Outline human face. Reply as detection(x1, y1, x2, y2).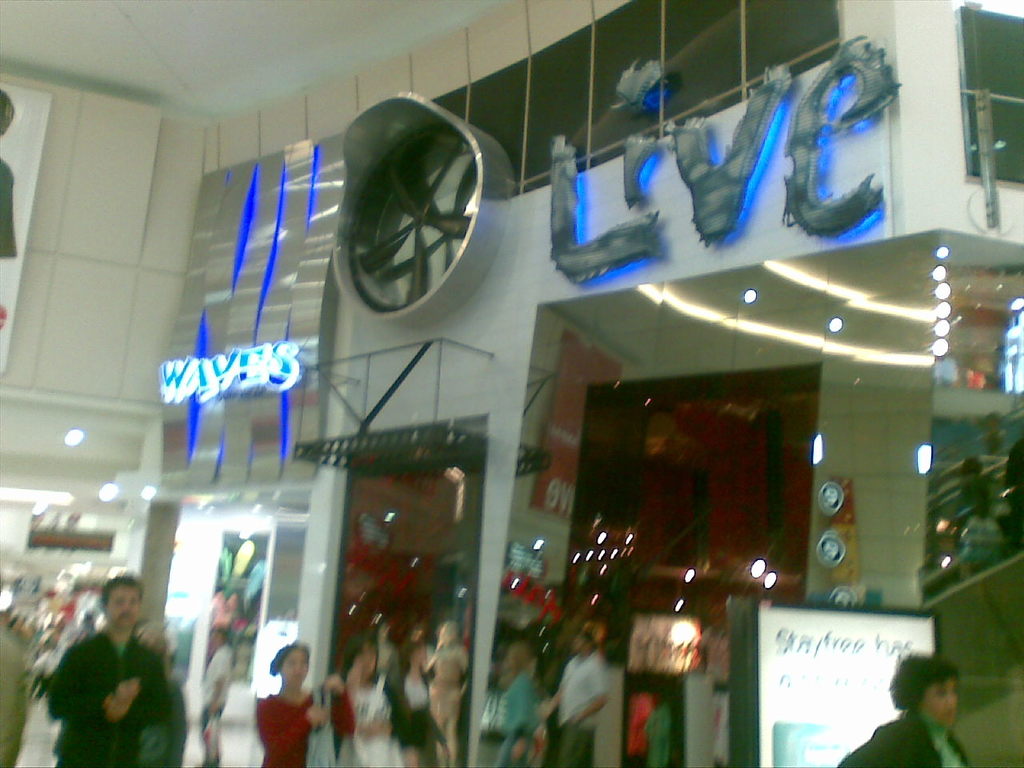
detection(282, 645, 308, 690).
